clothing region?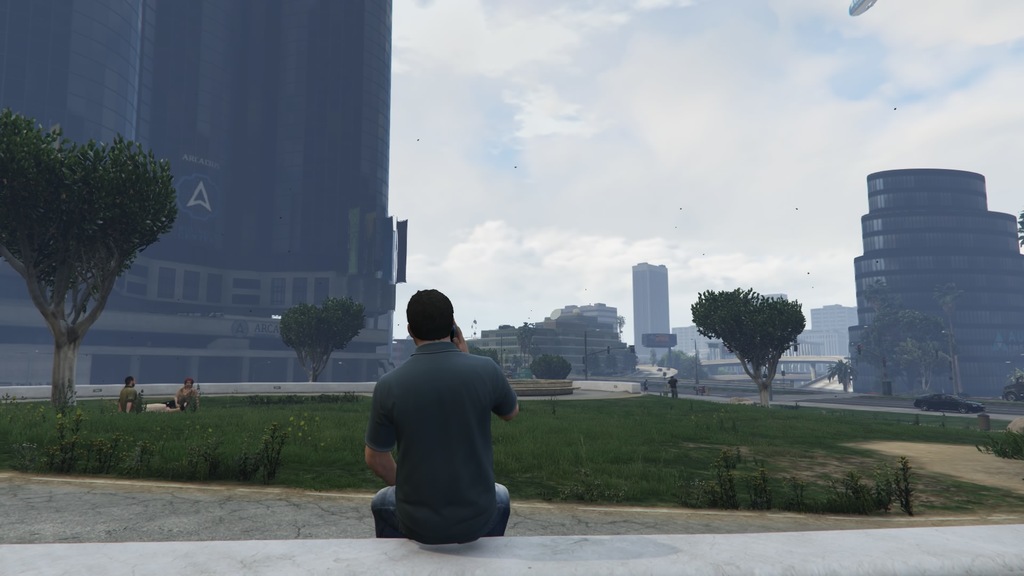
box=[181, 387, 195, 414]
